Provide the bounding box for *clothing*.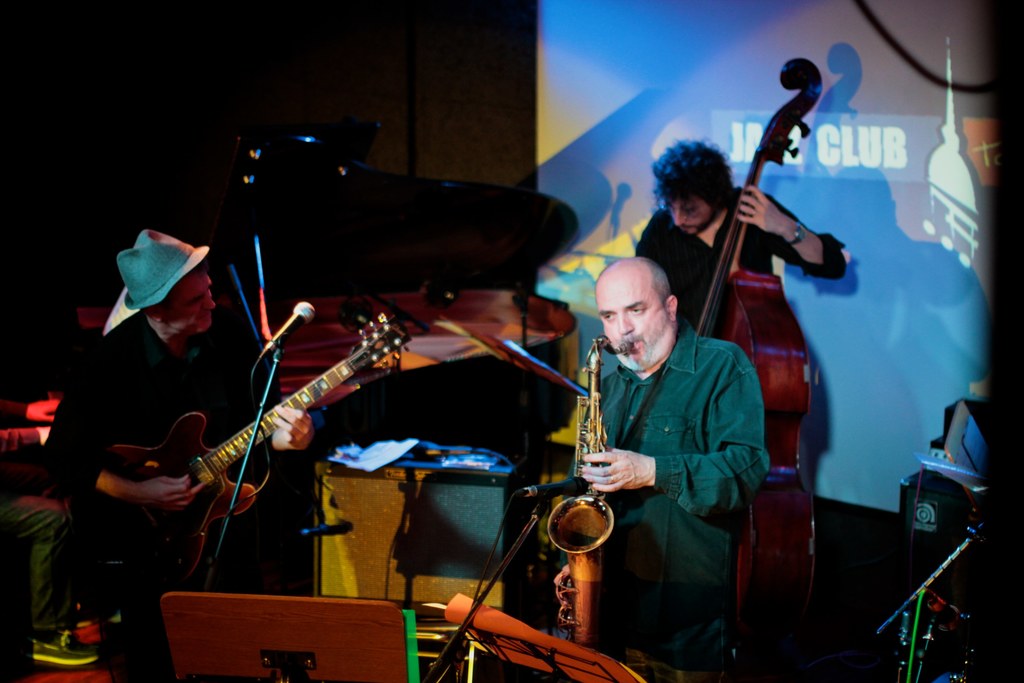
x1=640 y1=181 x2=847 y2=334.
